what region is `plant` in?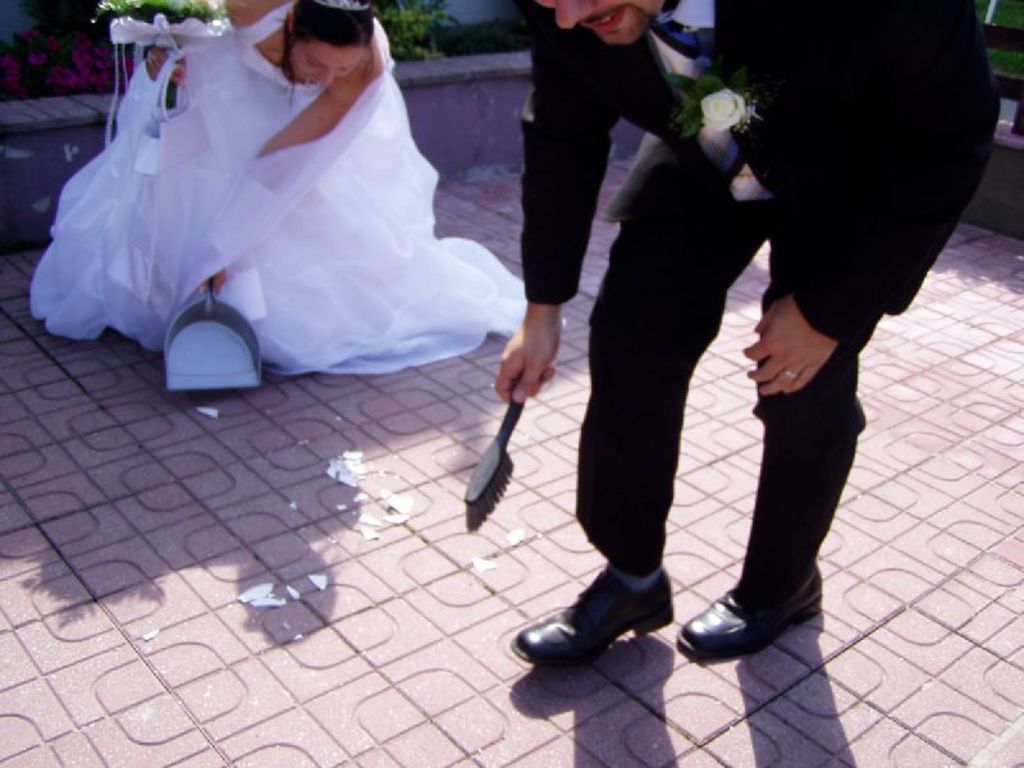
378/0/456/72.
